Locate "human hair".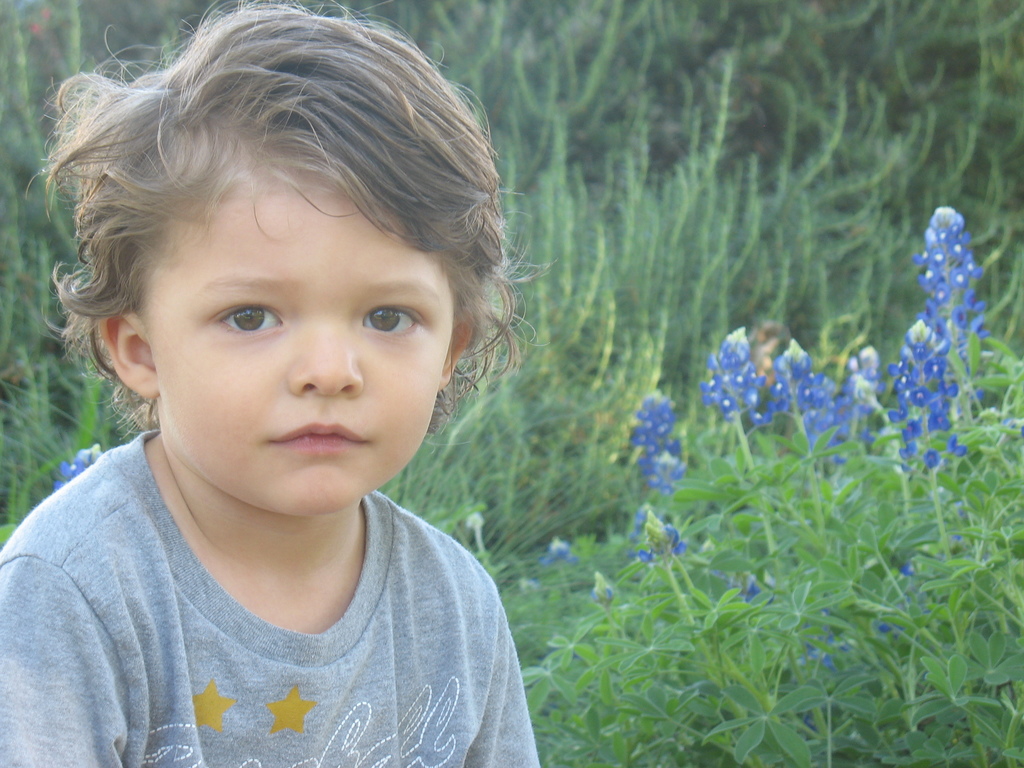
Bounding box: 52, 0, 502, 470.
